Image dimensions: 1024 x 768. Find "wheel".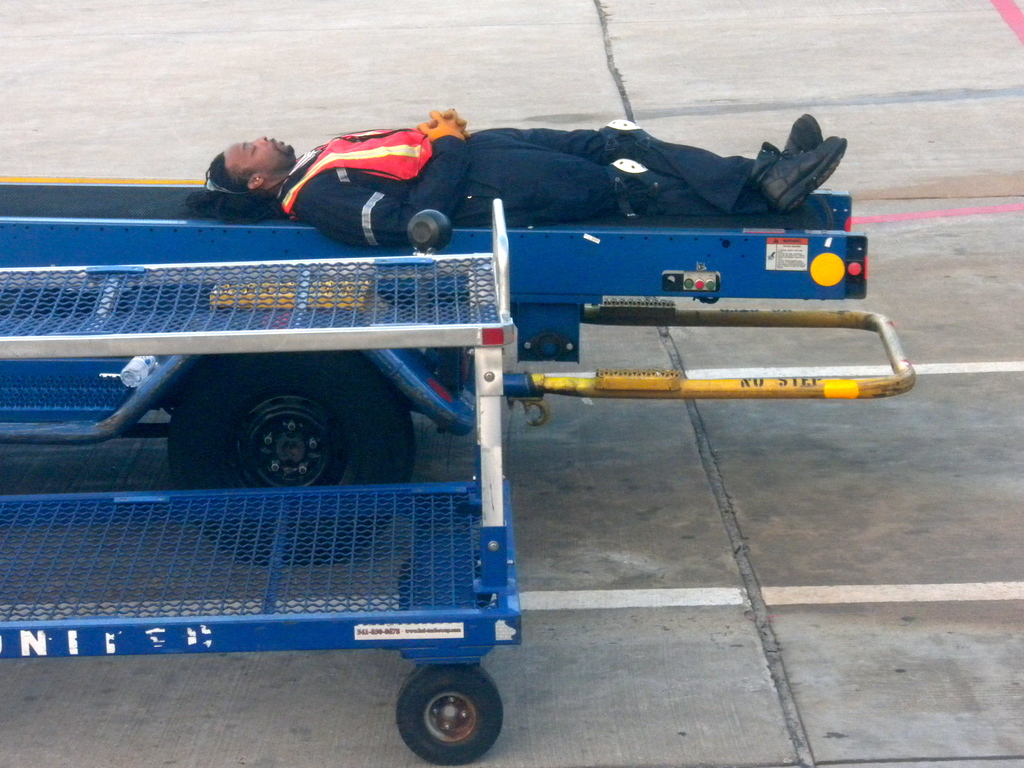
<region>167, 344, 417, 568</region>.
